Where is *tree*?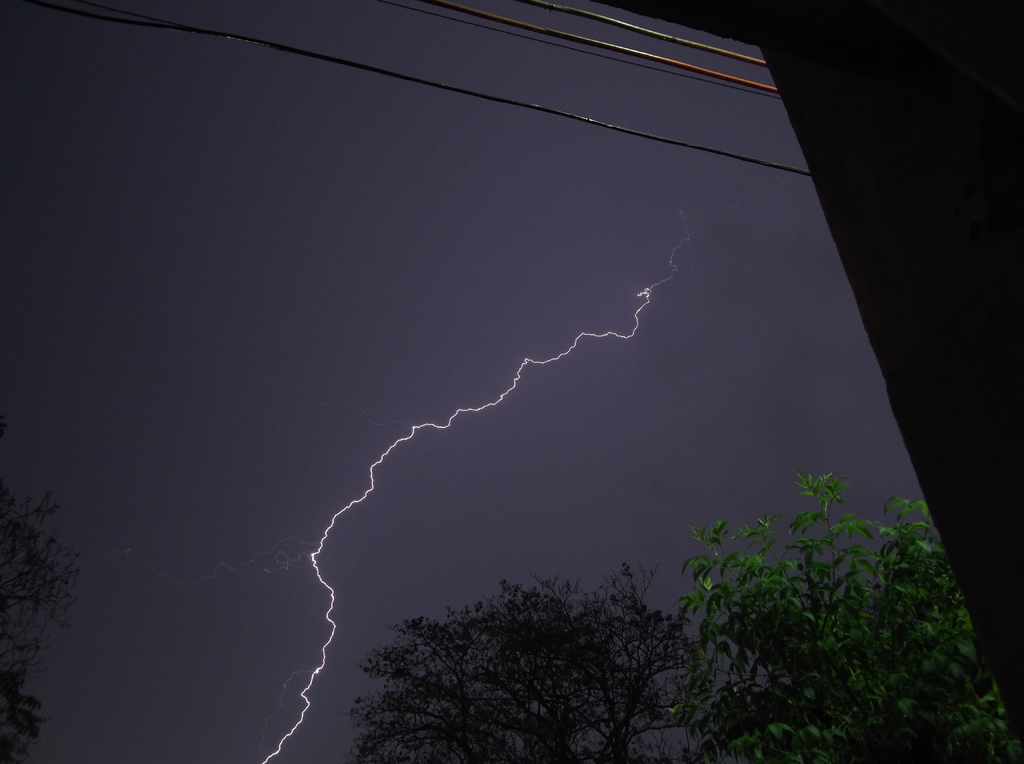
left=345, top=559, right=716, bottom=763.
